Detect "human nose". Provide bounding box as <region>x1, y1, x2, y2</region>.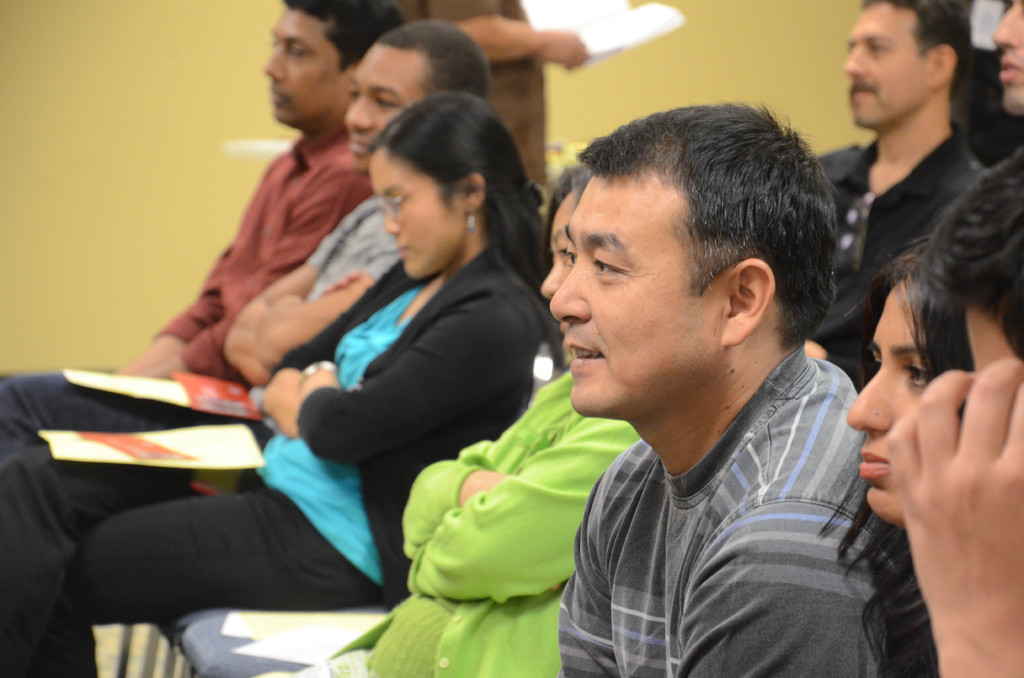
<region>844, 359, 897, 440</region>.
